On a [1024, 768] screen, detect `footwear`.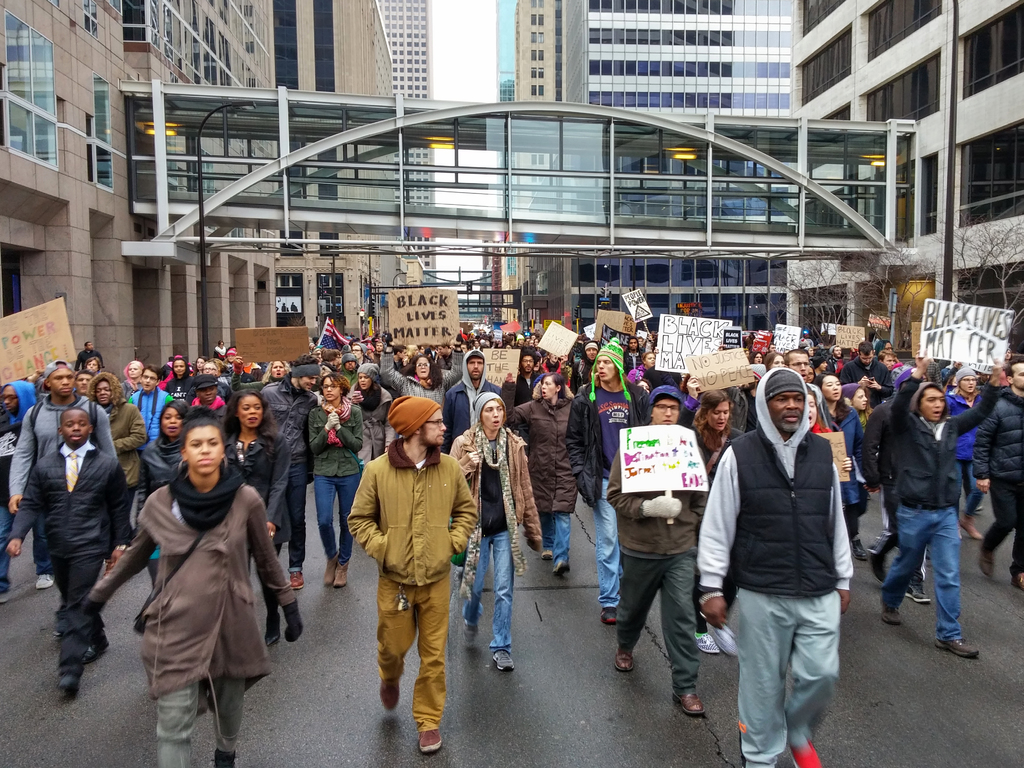
x1=421, y1=729, x2=445, y2=756.
